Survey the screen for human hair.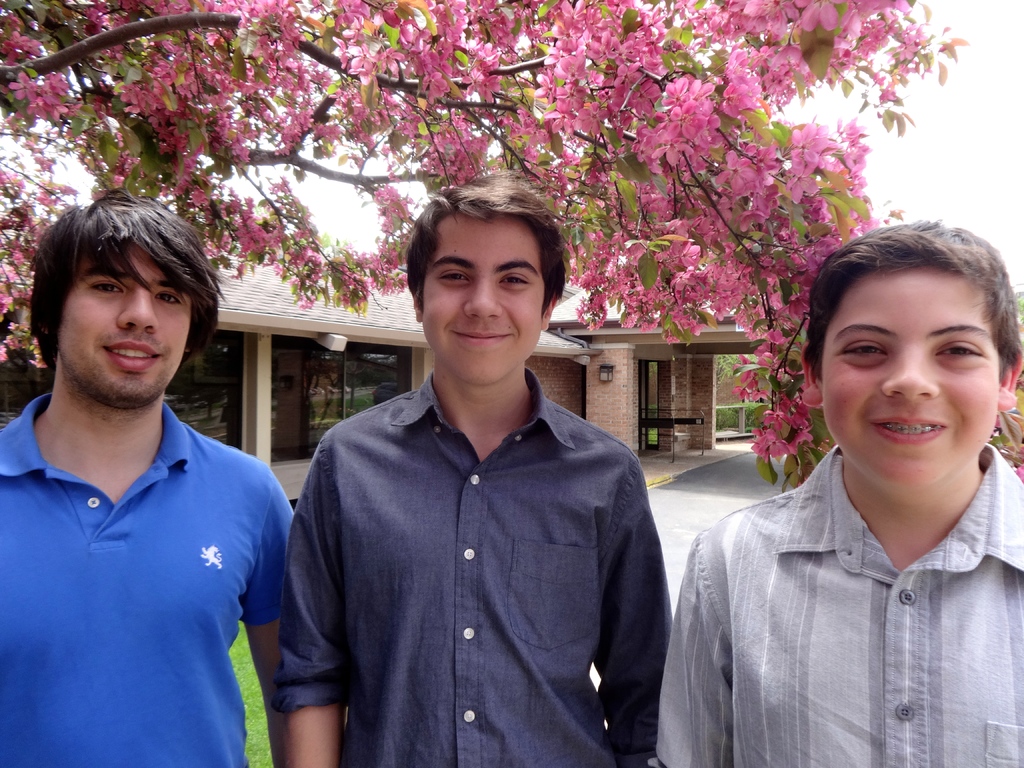
Survey found: [left=26, top=184, right=206, bottom=398].
